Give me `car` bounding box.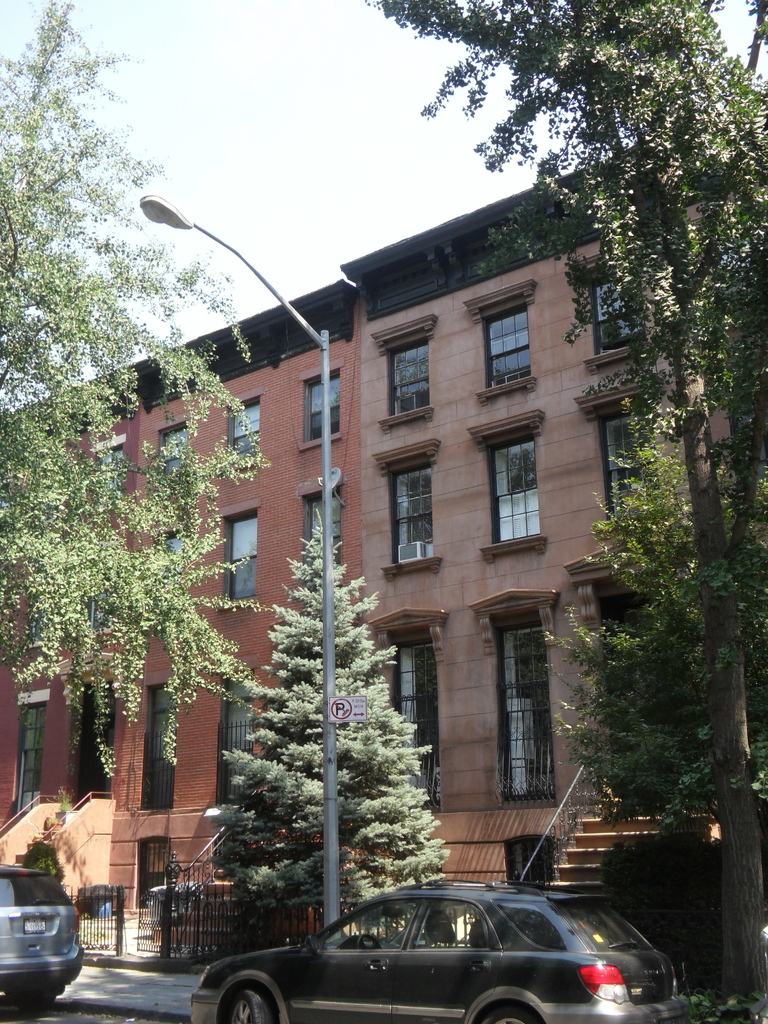
(0,868,86,1006).
